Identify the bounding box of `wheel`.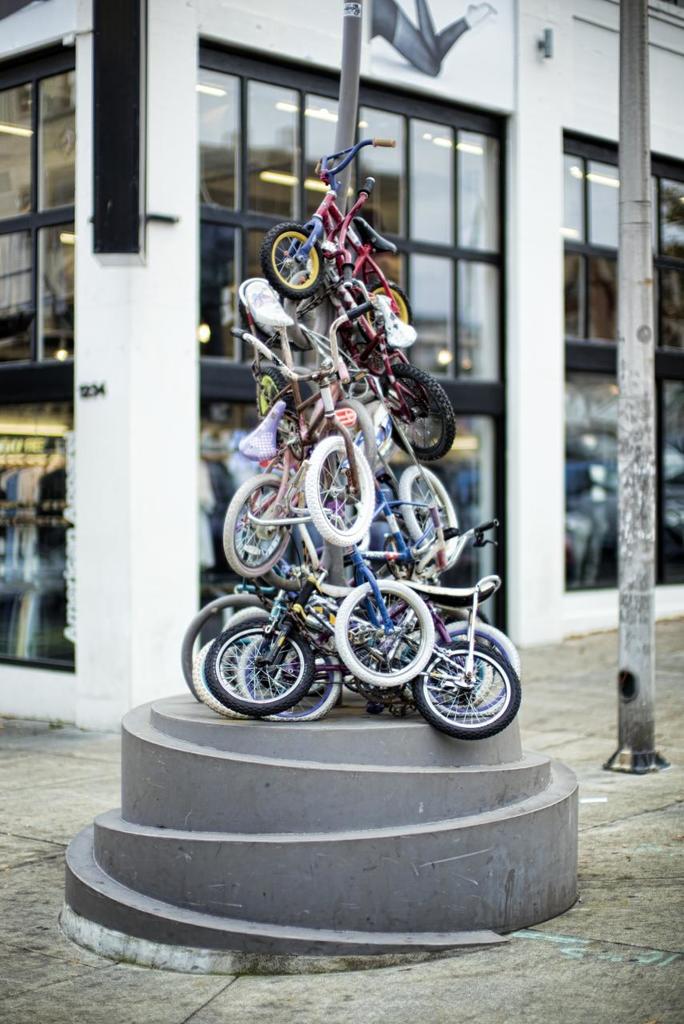
(x1=369, y1=285, x2=418, y2=338).
